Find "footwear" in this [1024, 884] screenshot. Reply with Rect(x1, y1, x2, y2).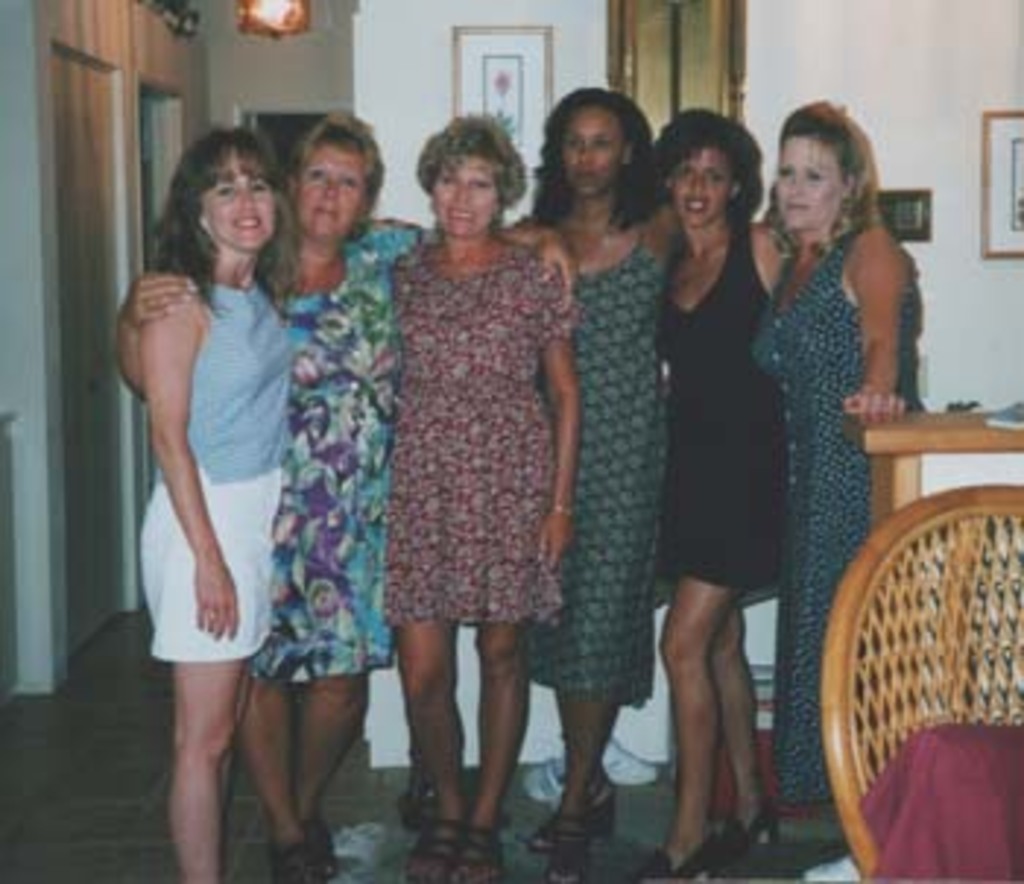
Rect(275, 849, 322, 881).
